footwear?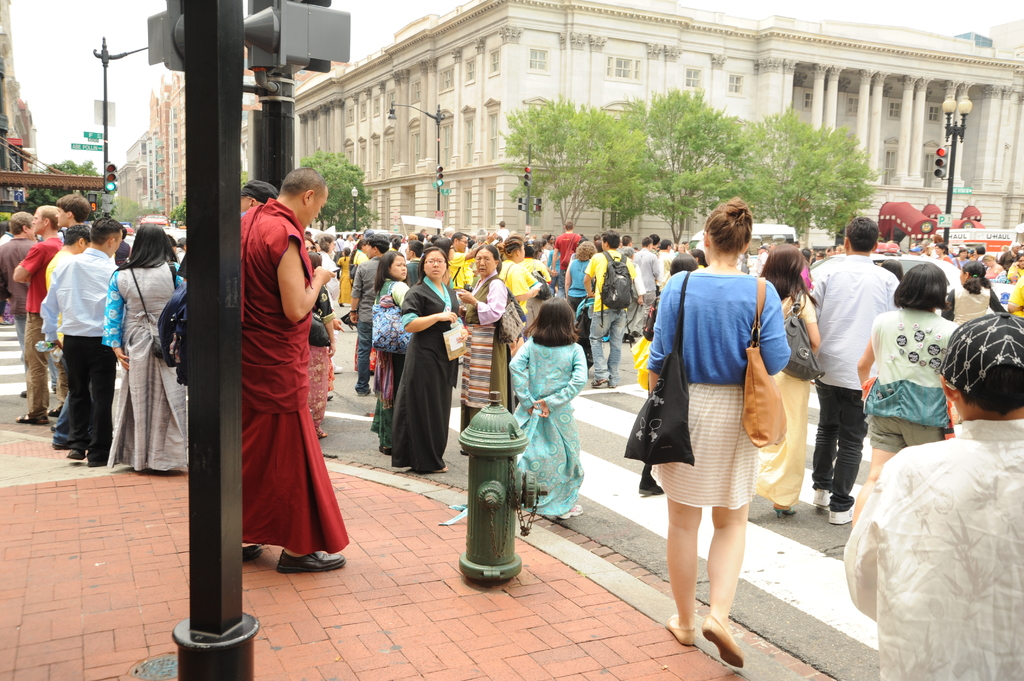
45,400,64,419
